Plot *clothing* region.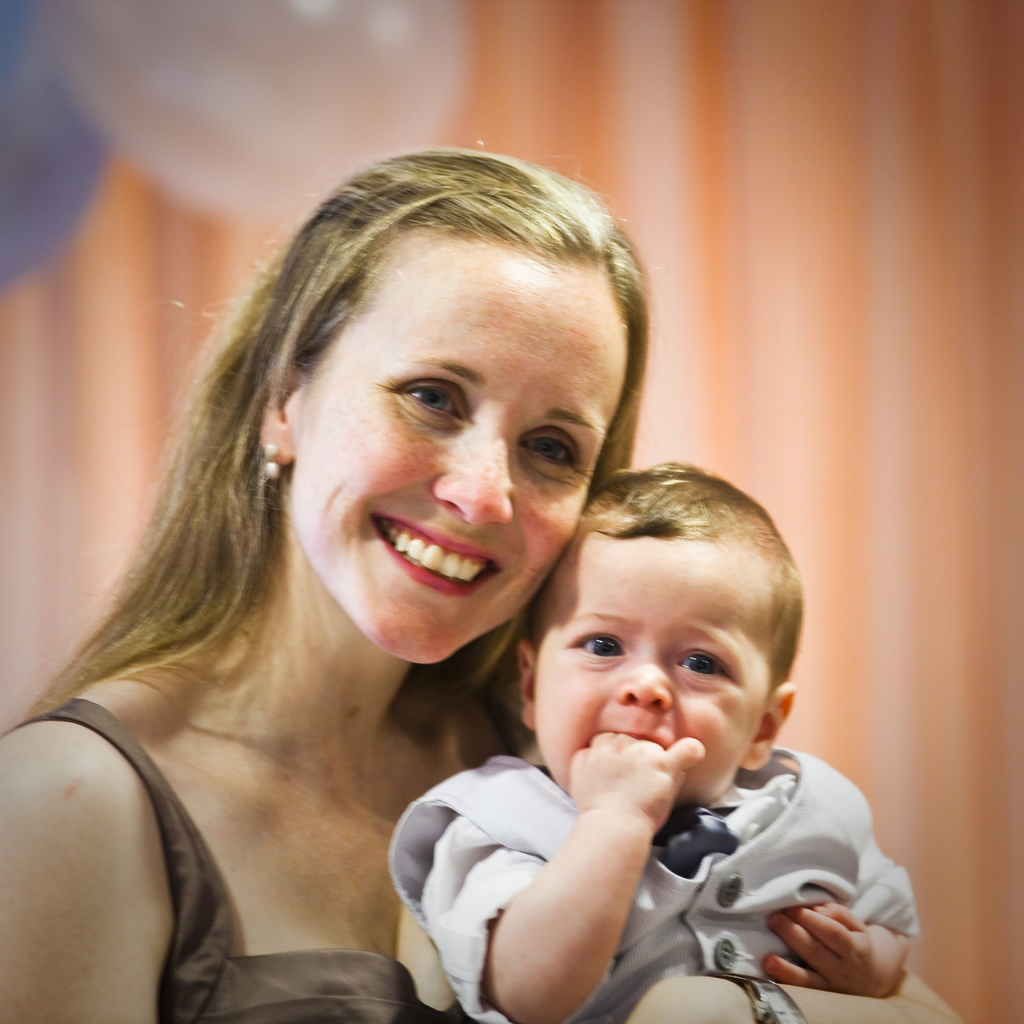
Plotted at [387, 753, 921, 1023].
